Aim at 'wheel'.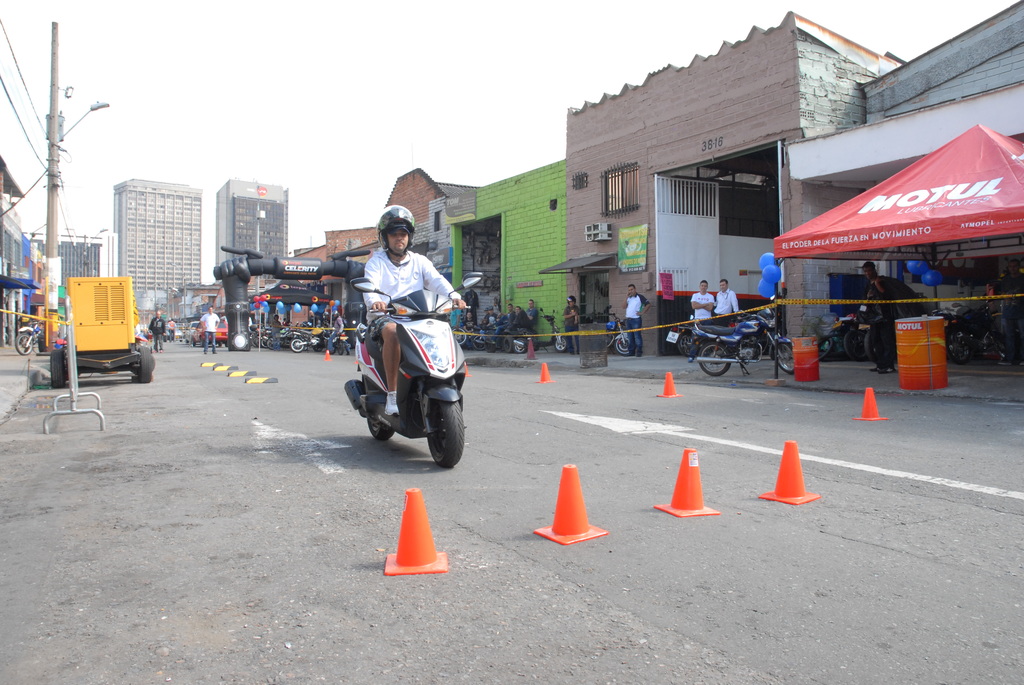
Aimed at pyautogui.locateOnScreen(513, 336, 526, 352).
